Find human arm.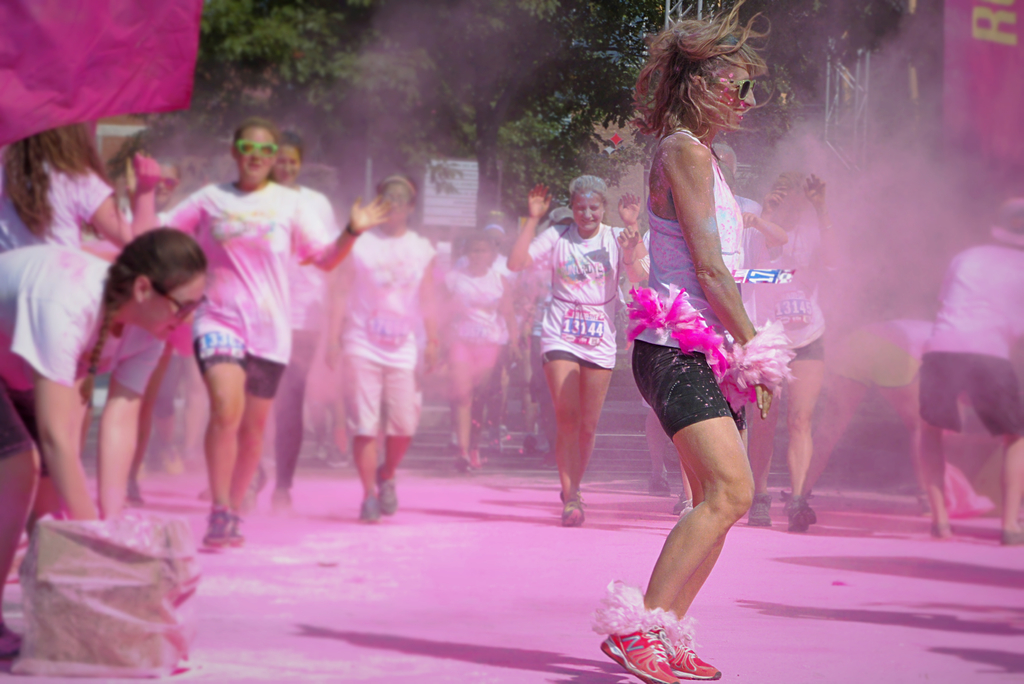
[801, 171, 836, 285].
